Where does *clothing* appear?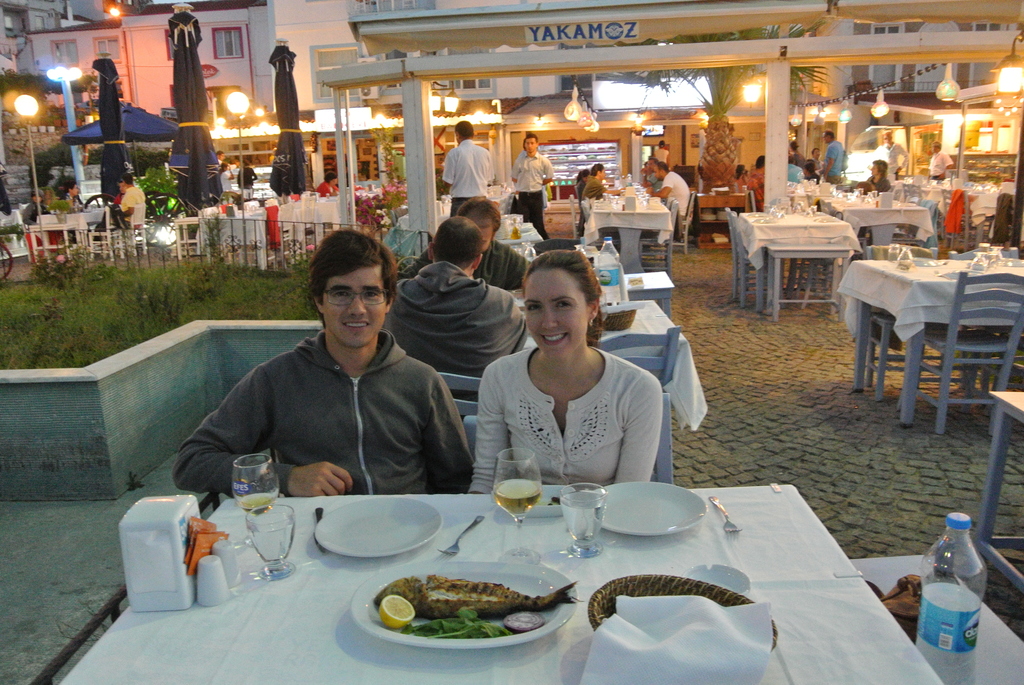
Appears at pyautogui.locateOnScreen(651, 145, 671, 168).
